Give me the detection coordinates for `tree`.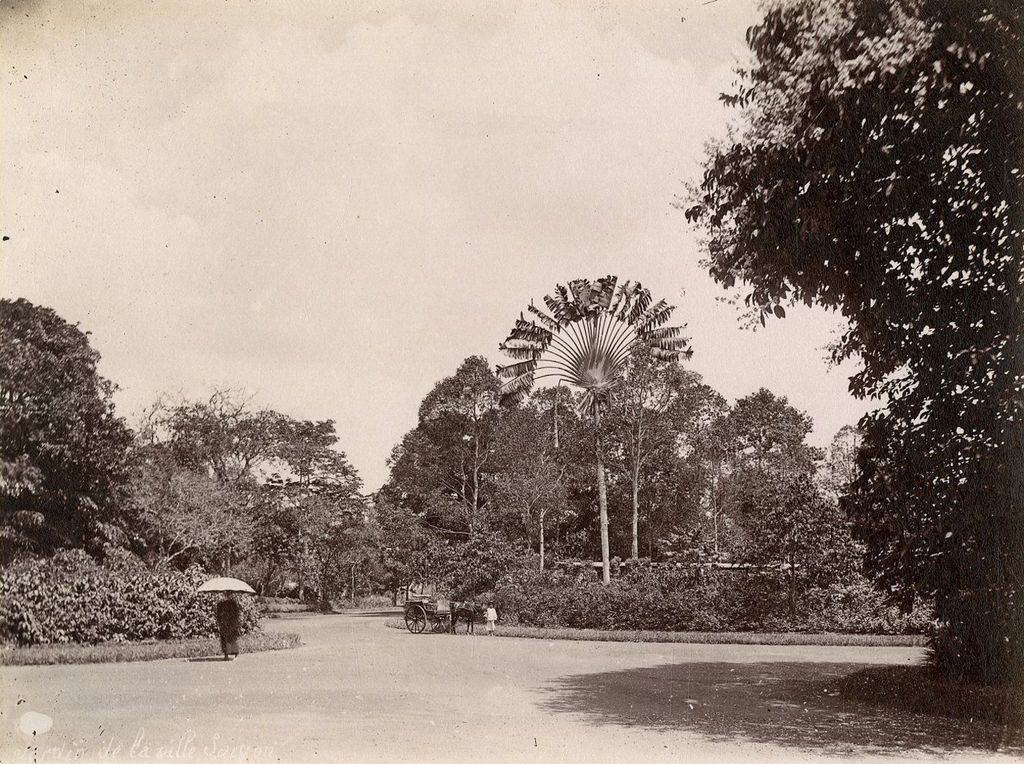
crop(71, 447, 263, 591).
